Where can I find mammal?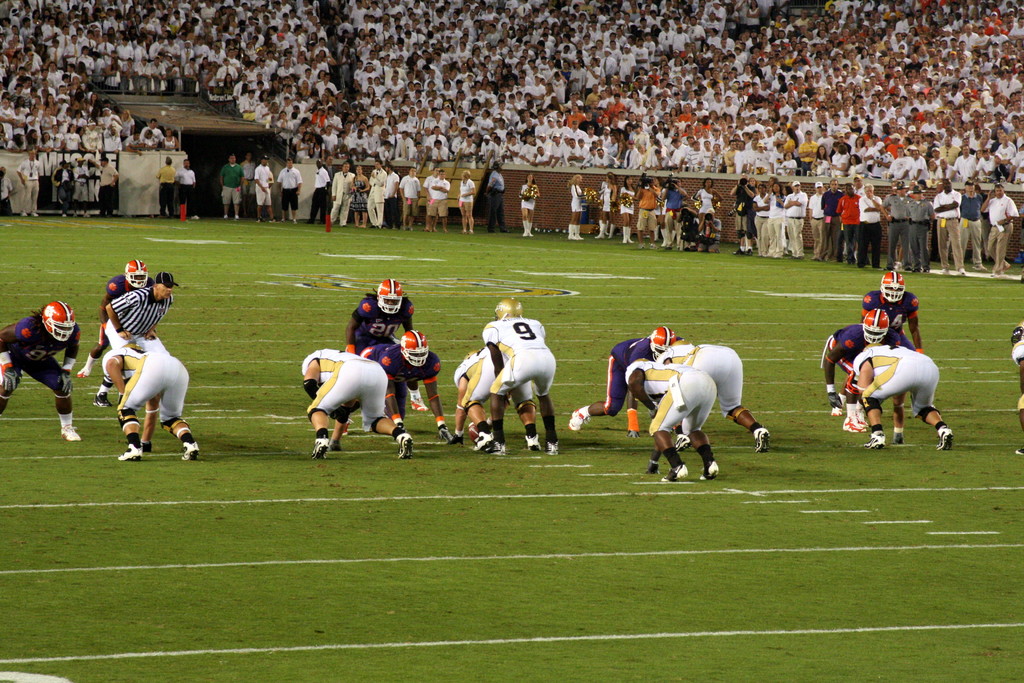
You can find it at (left=485, top=297, right=557, bottom=452).
